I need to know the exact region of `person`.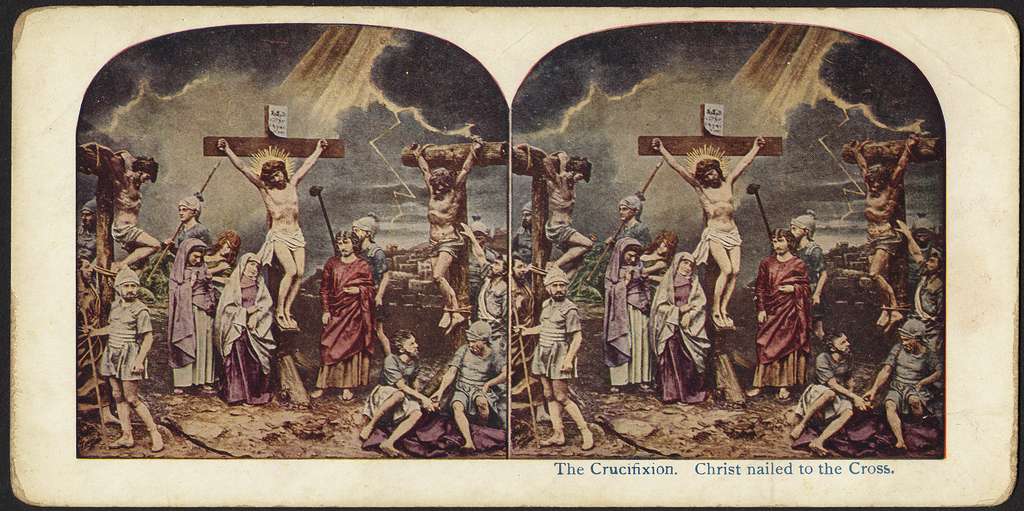
Region: x1=216, y1=136, x2=327, y2=329.
